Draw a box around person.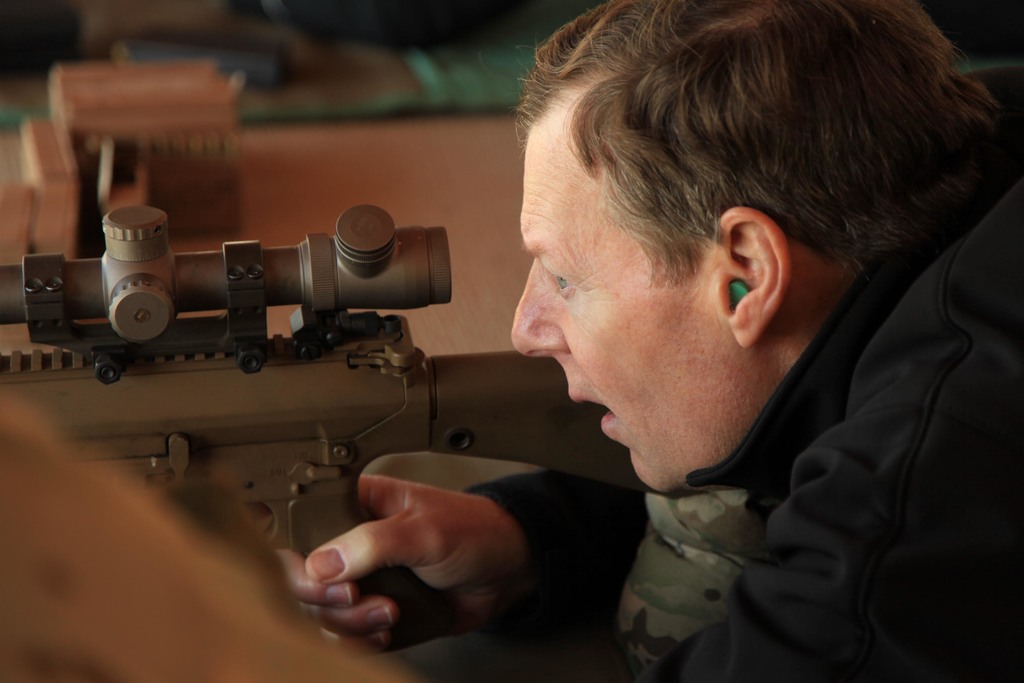
(x1=275, y1=0, x2=1023, y2=682).
